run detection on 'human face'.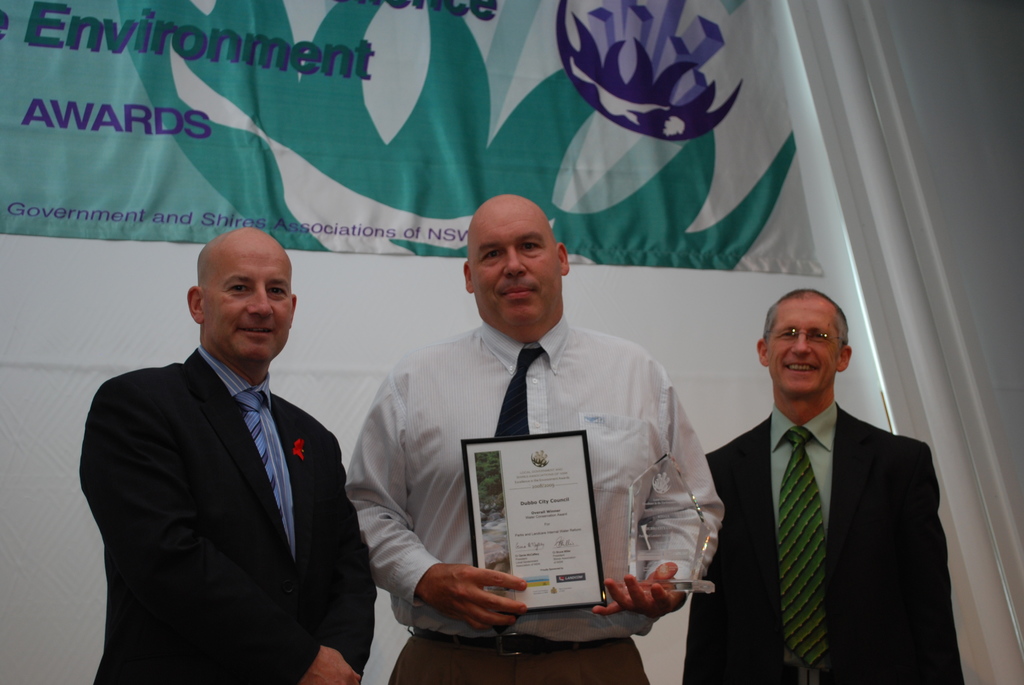
Result: box(206, 230, 299, 372).
